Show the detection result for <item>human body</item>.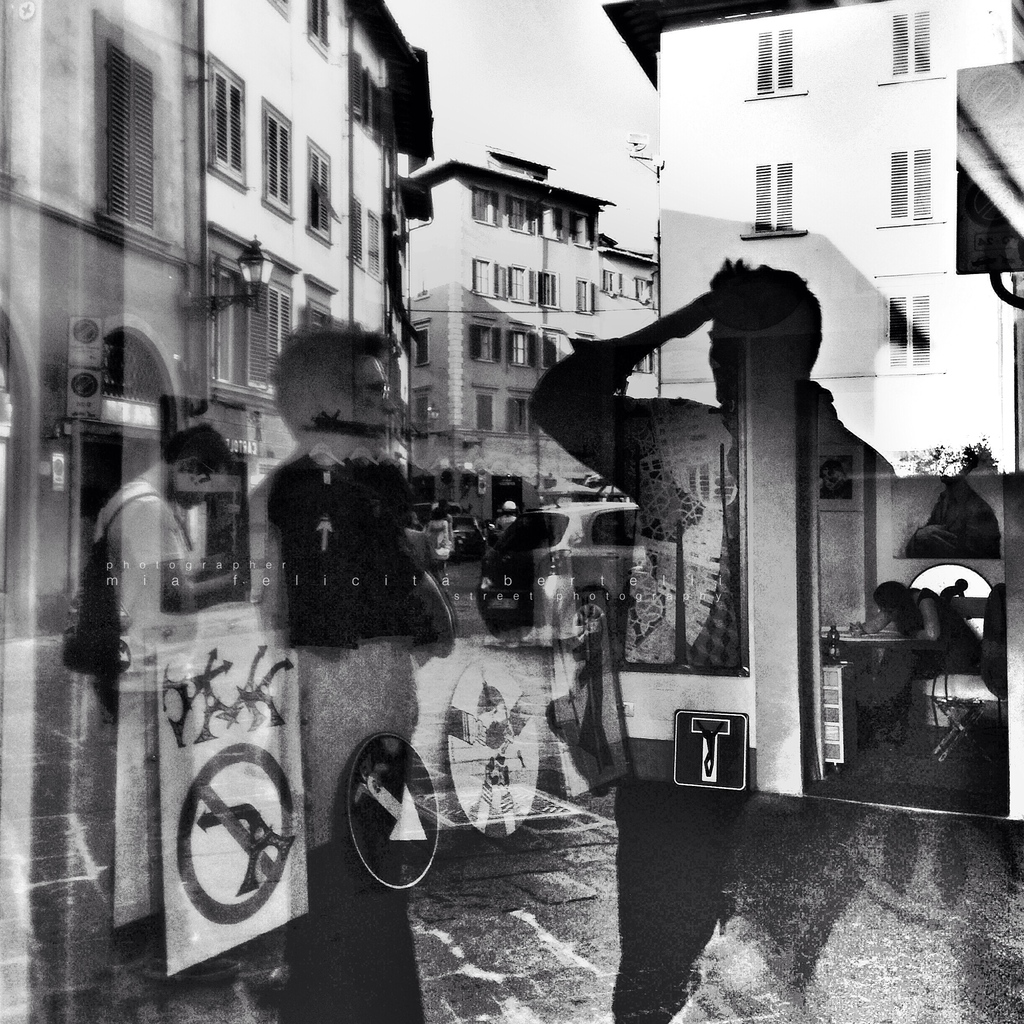
x1=856 y1=589 x2=986 y2=743.
